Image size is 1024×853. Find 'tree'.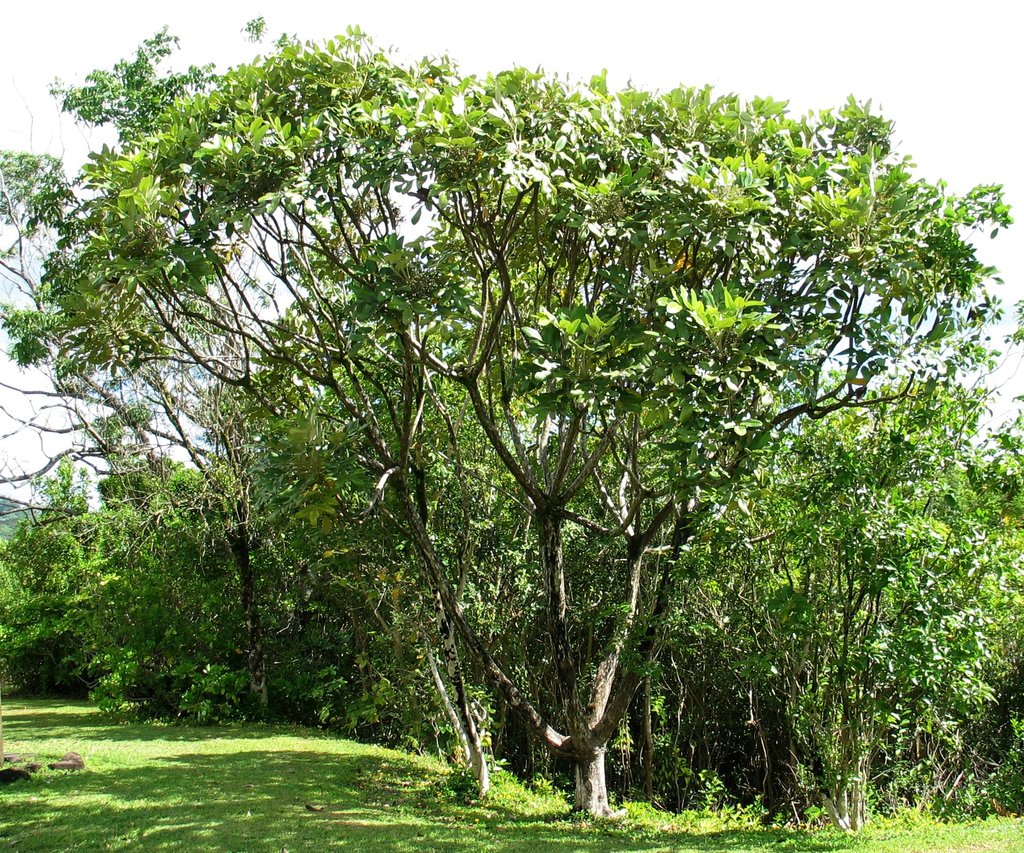
left=58, top=43, right=1002, bottom=767.
